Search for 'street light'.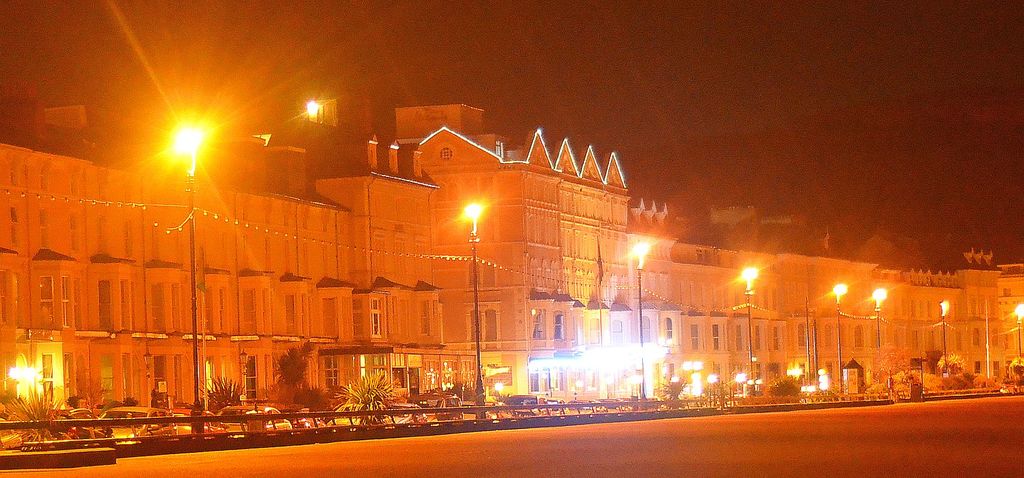
Found at pyautogui.locateOnScreen(826, 278, 853, 391).
